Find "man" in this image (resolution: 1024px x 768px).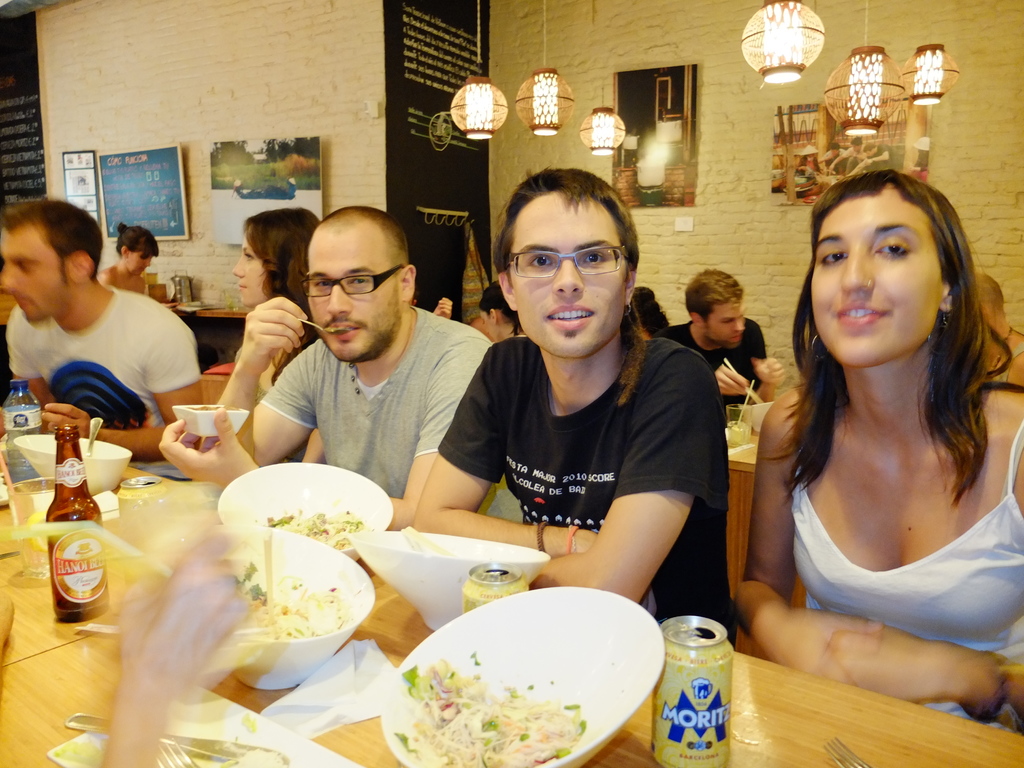
(148,204,520,558).
